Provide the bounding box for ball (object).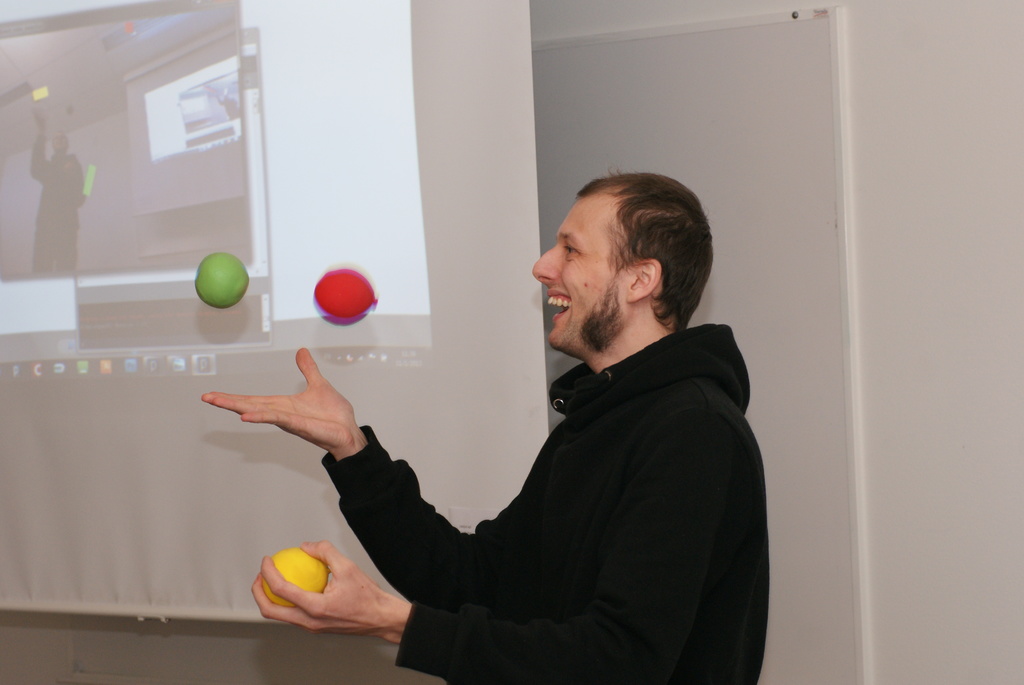
(195, 248, 252, 306).
